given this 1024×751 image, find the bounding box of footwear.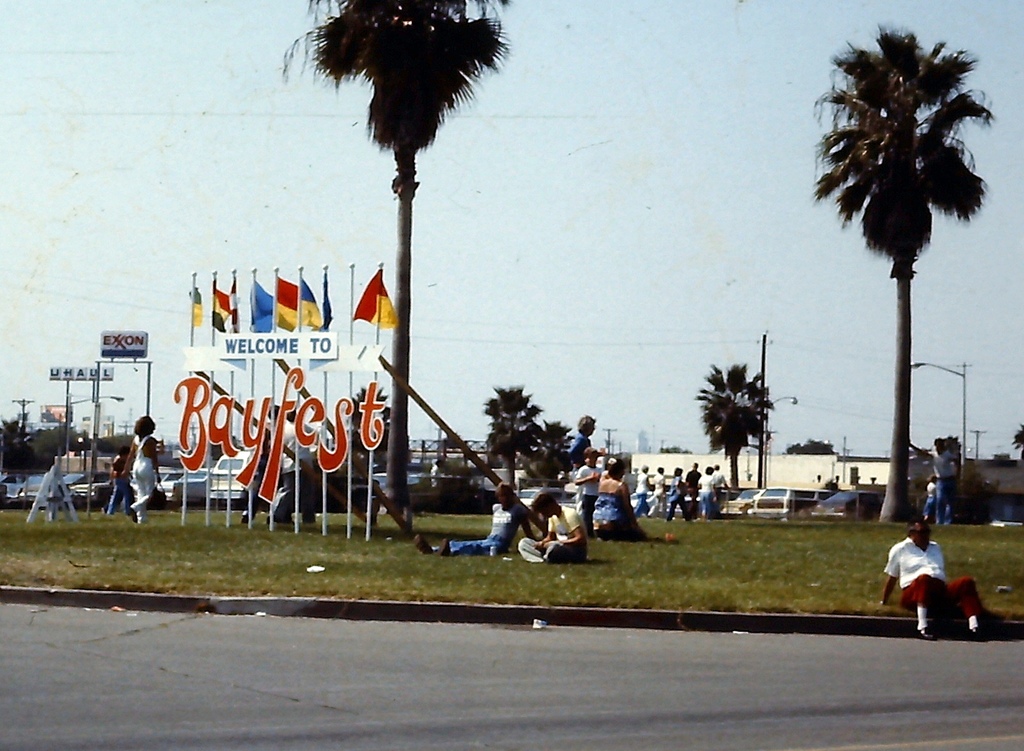
<bbox>412, 535, 432, 556</bbox>.
